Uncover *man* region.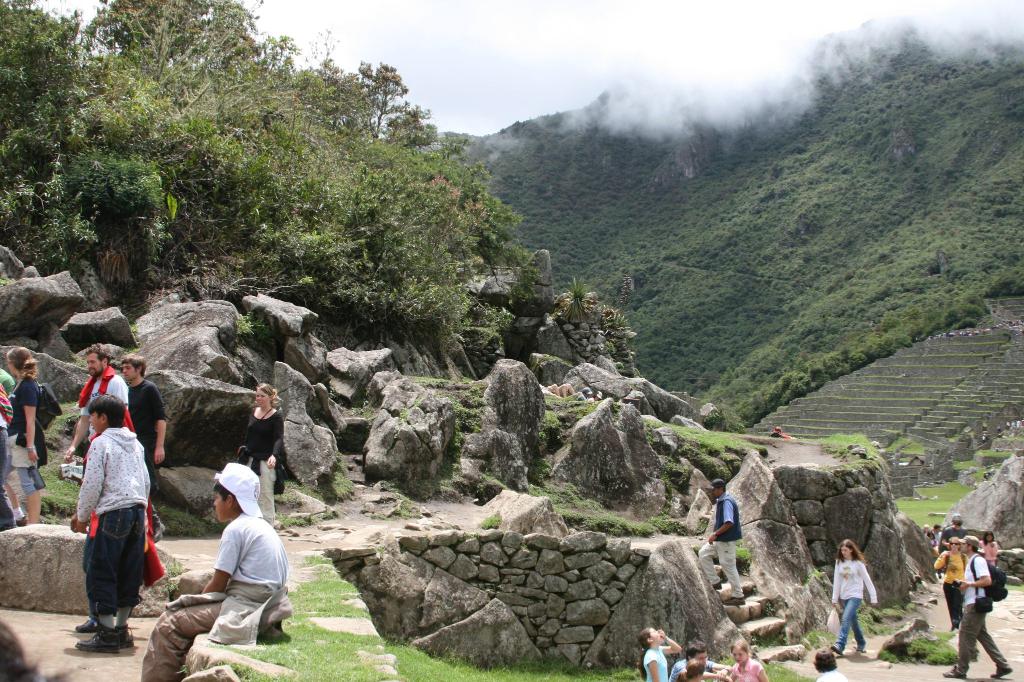
Uncovered: left=941, top=537, right=1012, bottom=679.
